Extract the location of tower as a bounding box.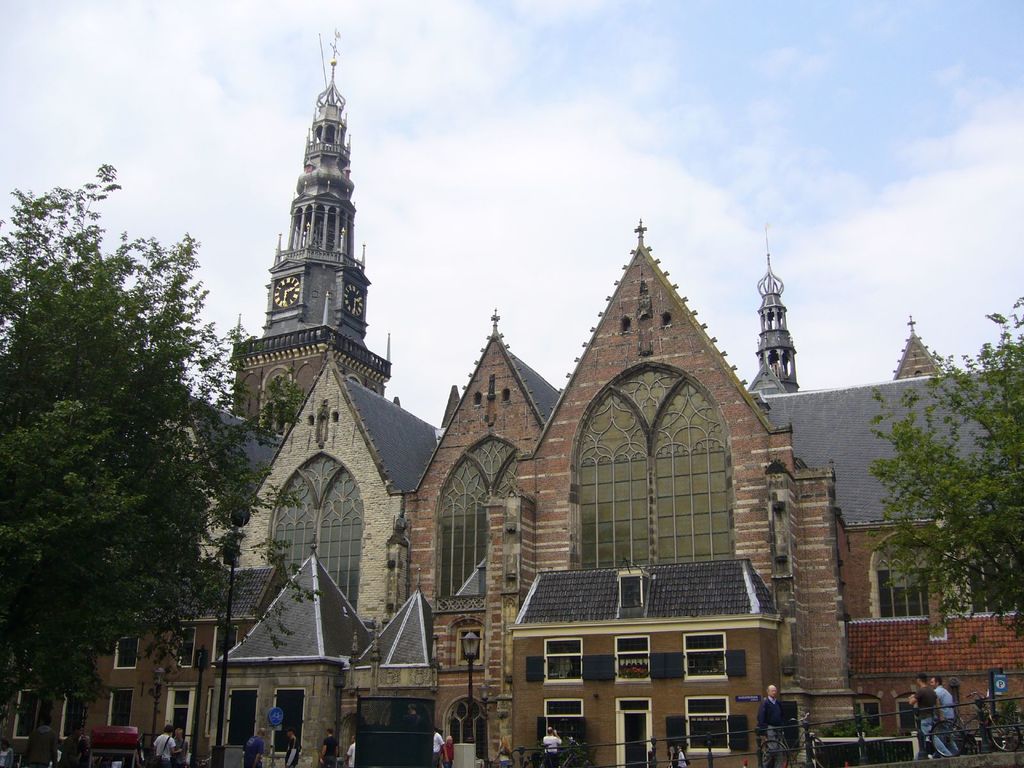
<bbox>739, 266, 817, 404</bbox>.
